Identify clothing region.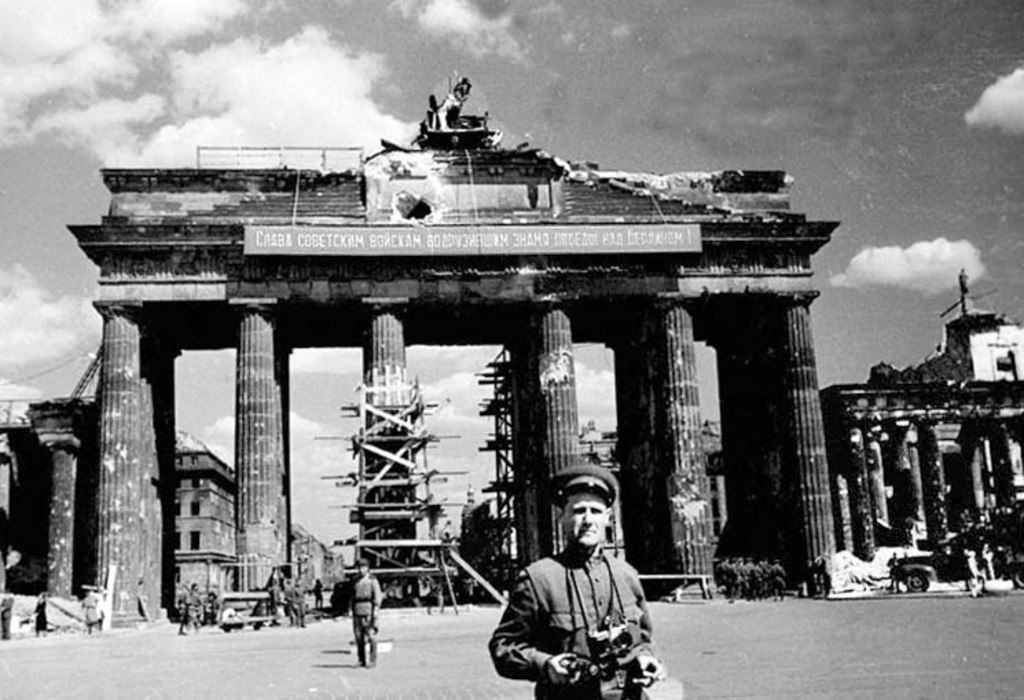
Region: 32/597/48/630.
